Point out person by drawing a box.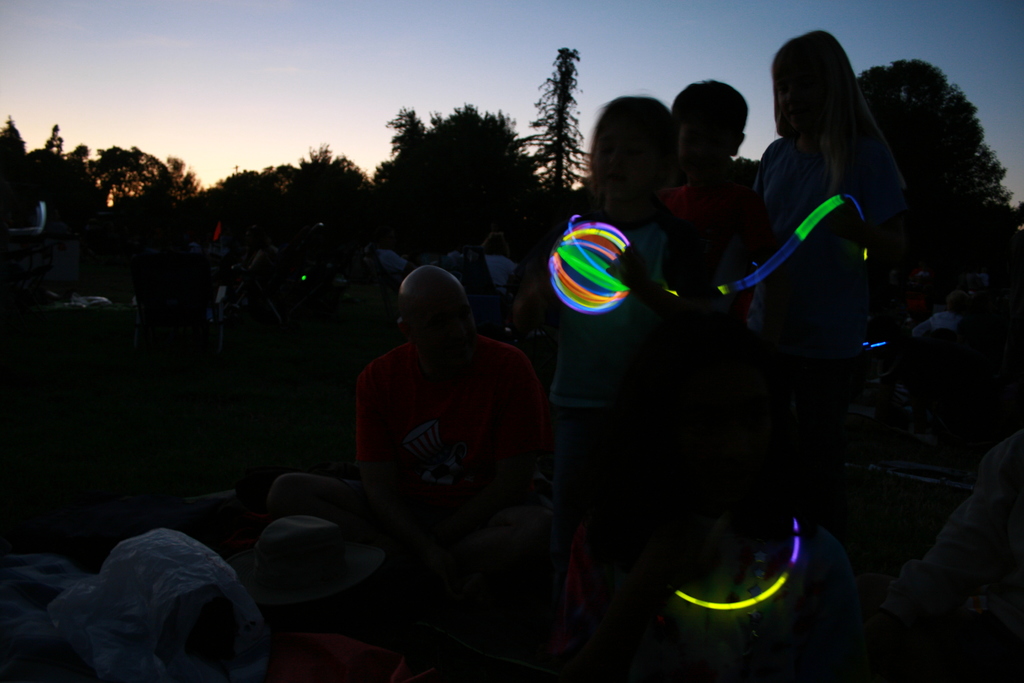
crop(362, 236, 409, 274).
